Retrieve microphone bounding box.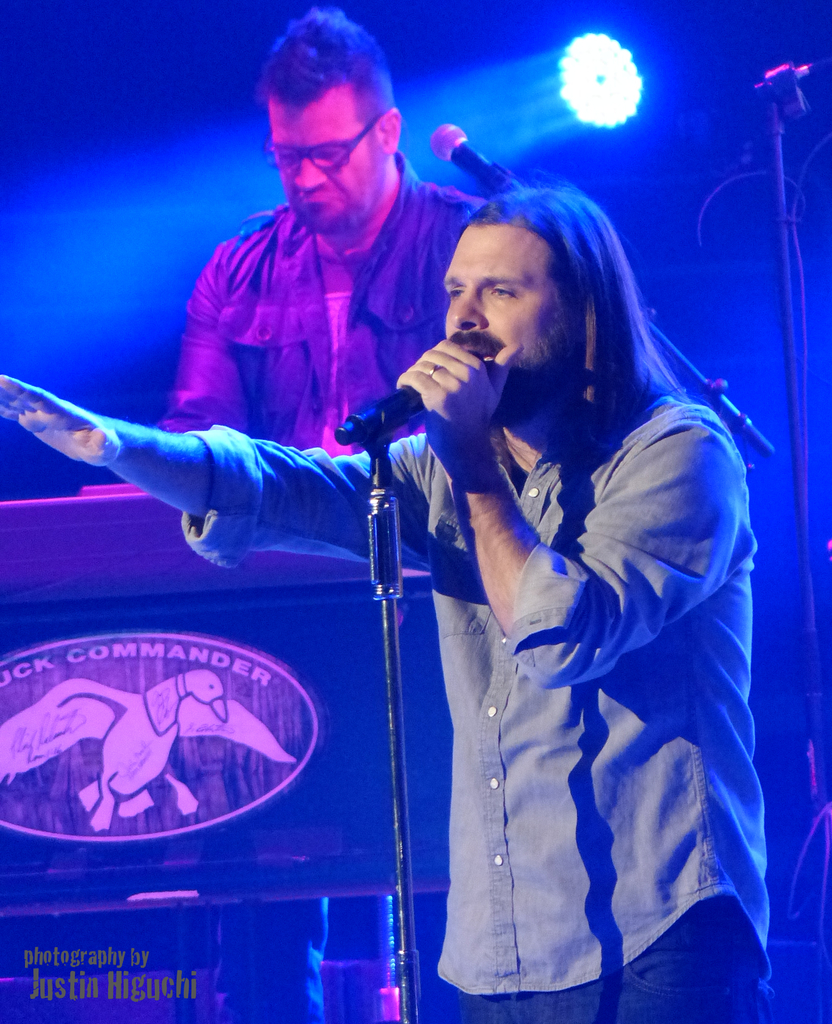
Bounding box: <box>412,121,515,175</box>.
